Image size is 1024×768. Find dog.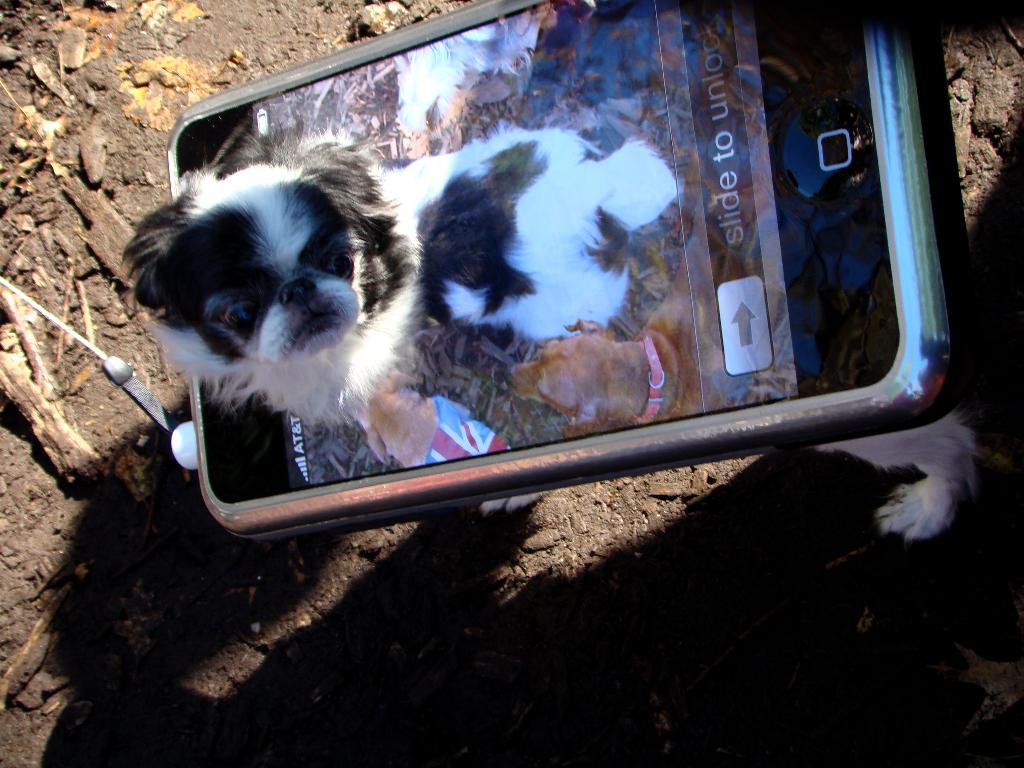
<box>505,189,783,427</box>.
